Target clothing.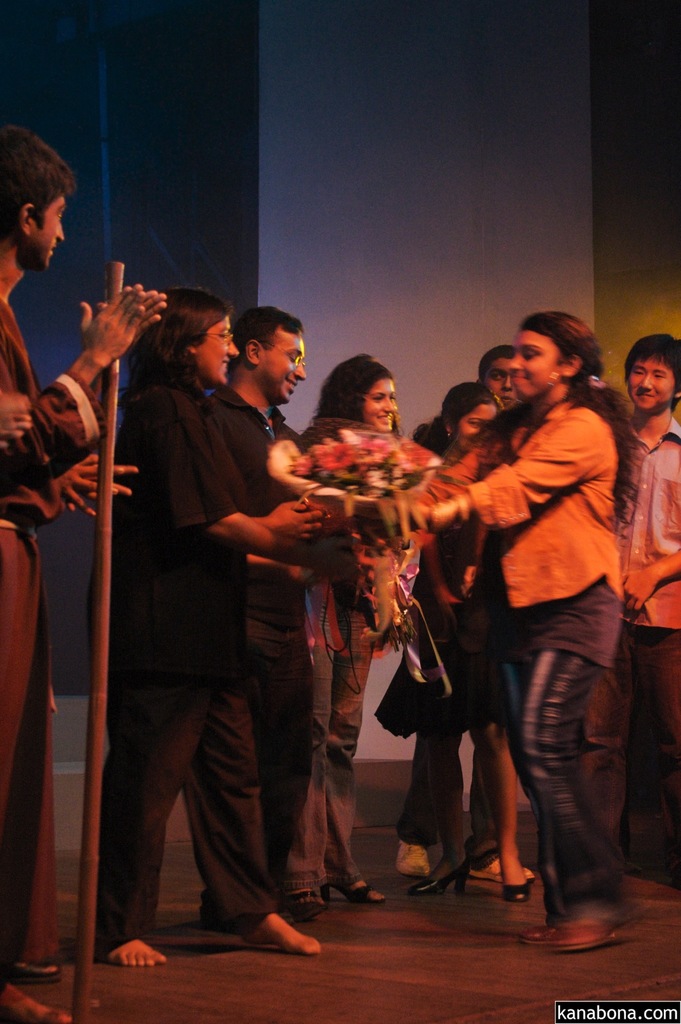
Target region: (77, 356, 250, 678).
